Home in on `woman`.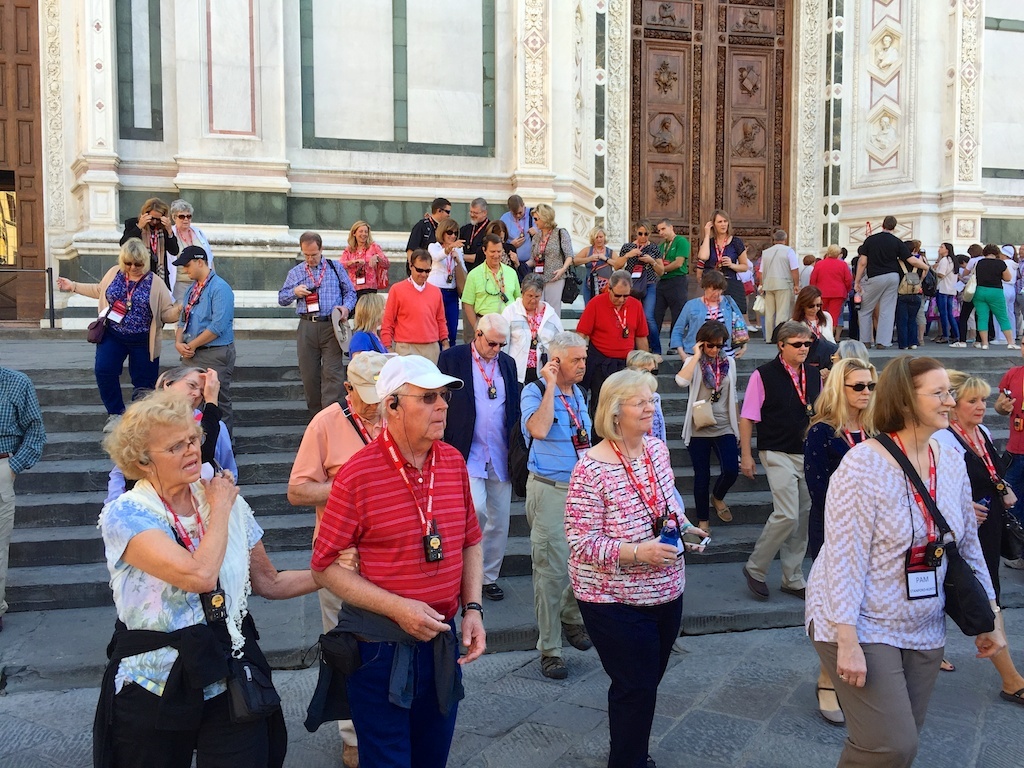
Homed in at [121, 198, 175, 292].
